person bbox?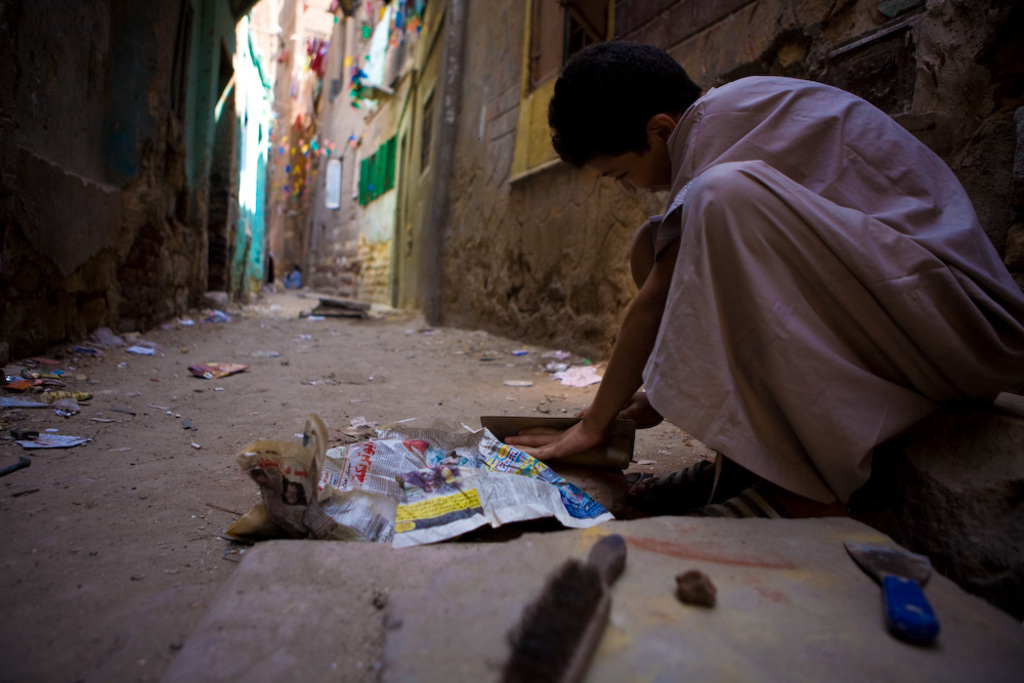
504:25:995:553
